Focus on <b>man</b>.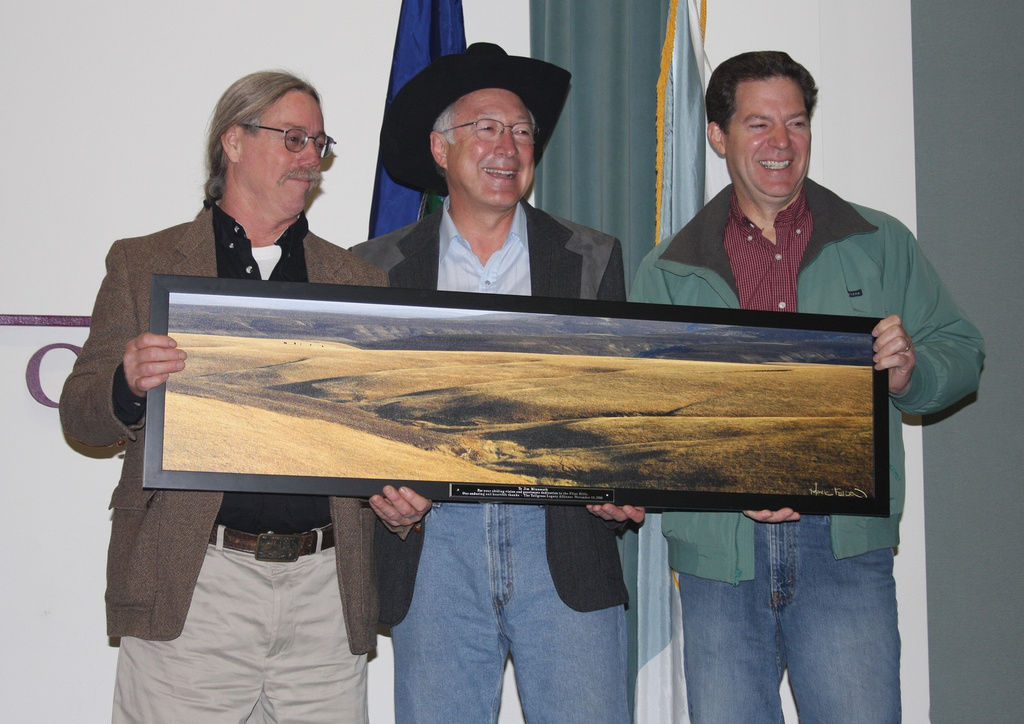
Focused at <bbox>346, 41, 647, 723</bbox>.
